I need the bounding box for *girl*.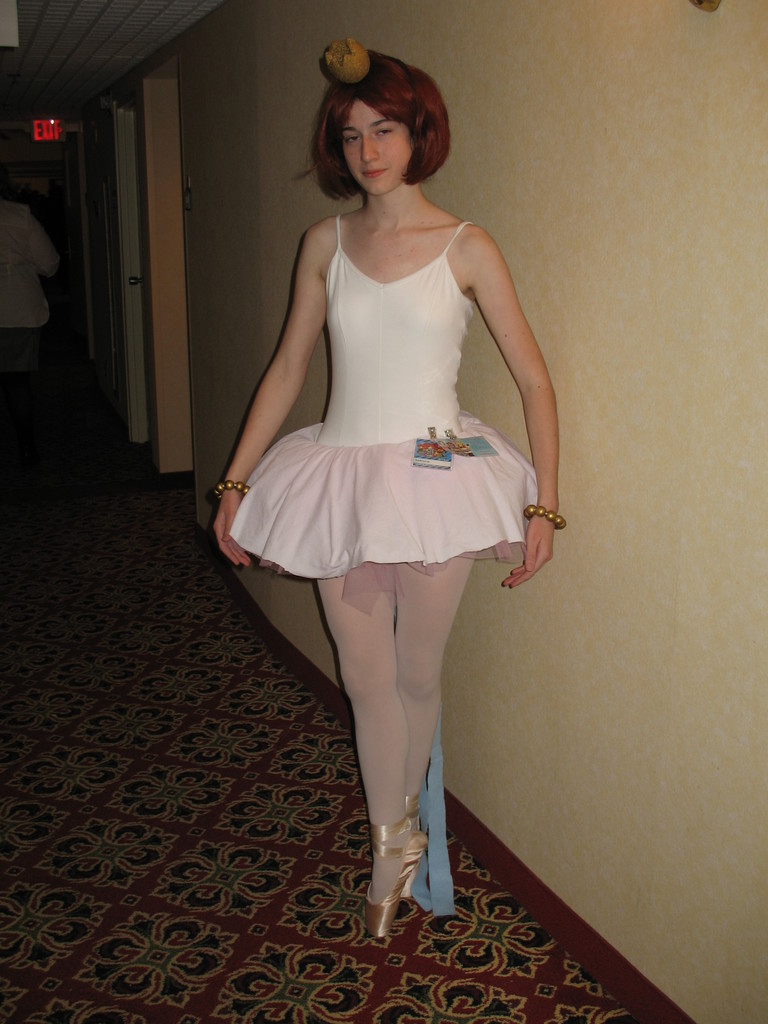
Here it is: locate(212, 47, 553, 929).
